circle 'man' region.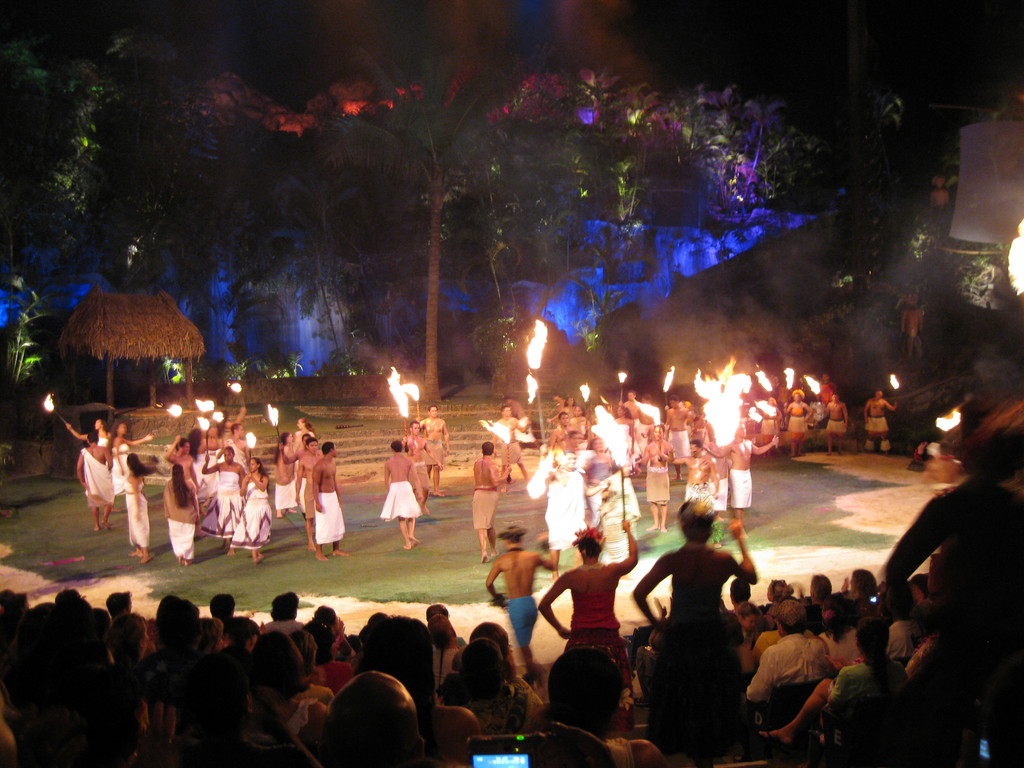
Region: 471/440/513/568.
